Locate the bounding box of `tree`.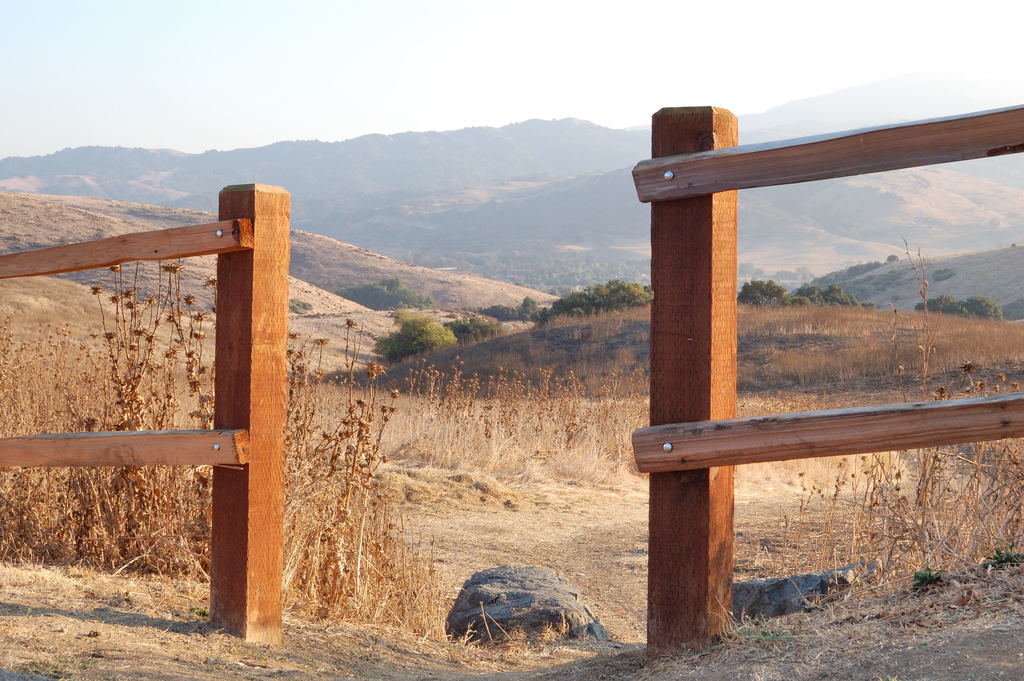
Bounding box: rect(362, 315, 457, 368).
